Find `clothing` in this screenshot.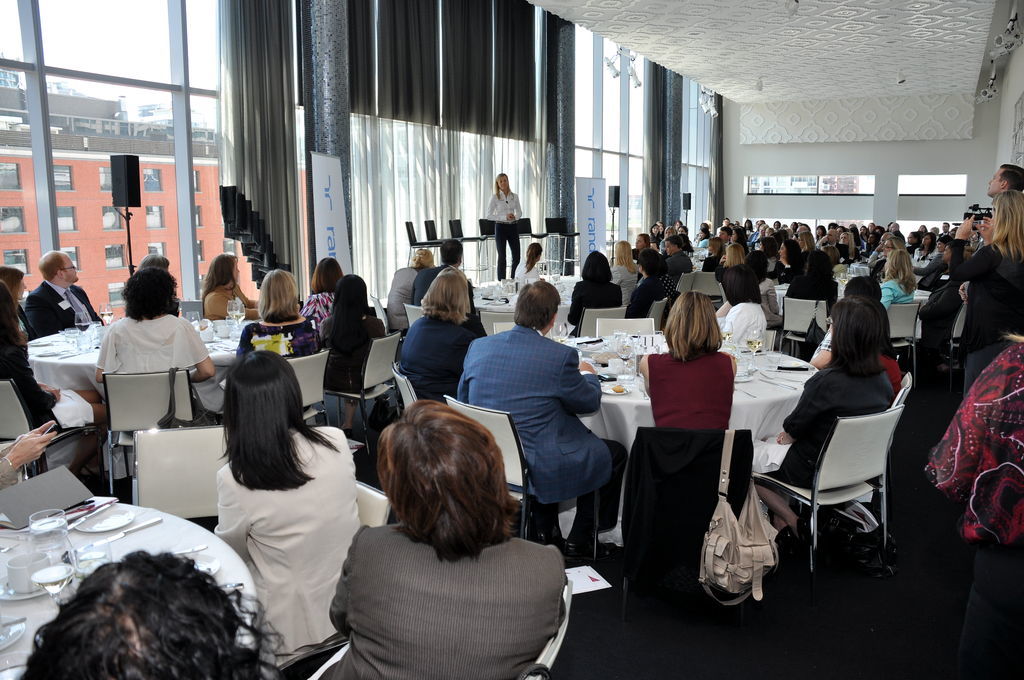
The bounding box for `clothing` is [710, 297, 734, 329].
